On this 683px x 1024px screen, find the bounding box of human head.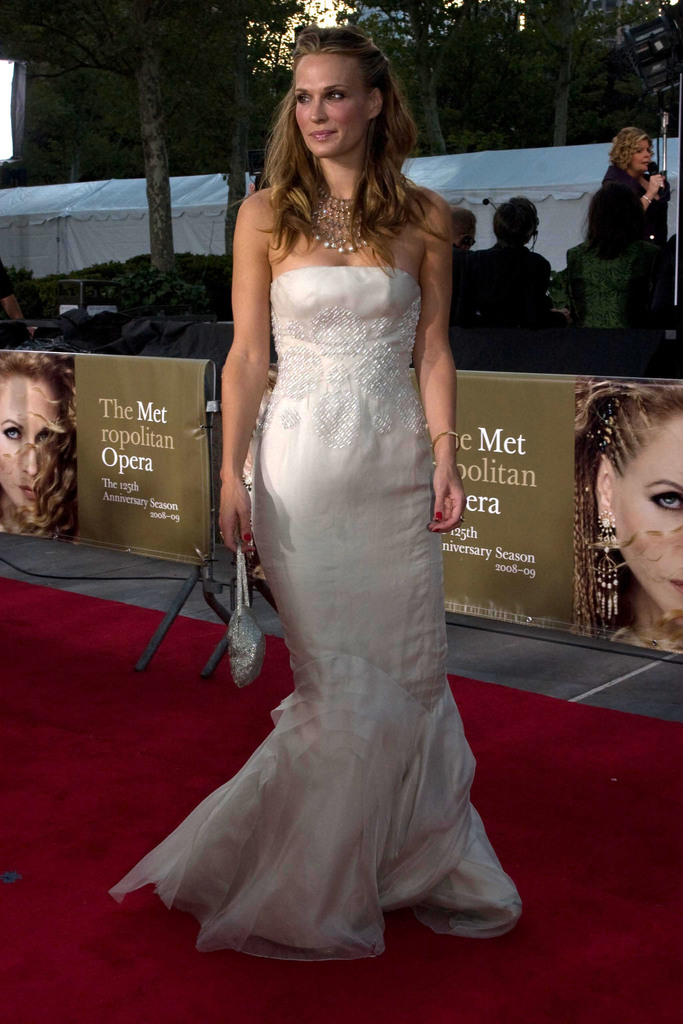
Bounding box: 0,352,66,515.
